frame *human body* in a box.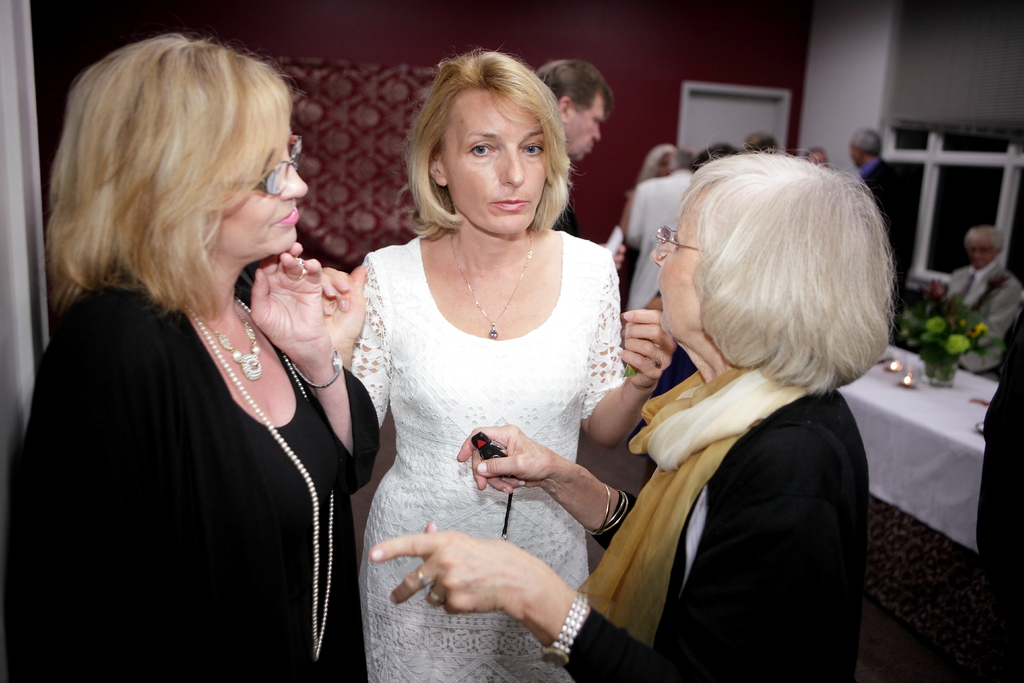
0,241,383,682.
